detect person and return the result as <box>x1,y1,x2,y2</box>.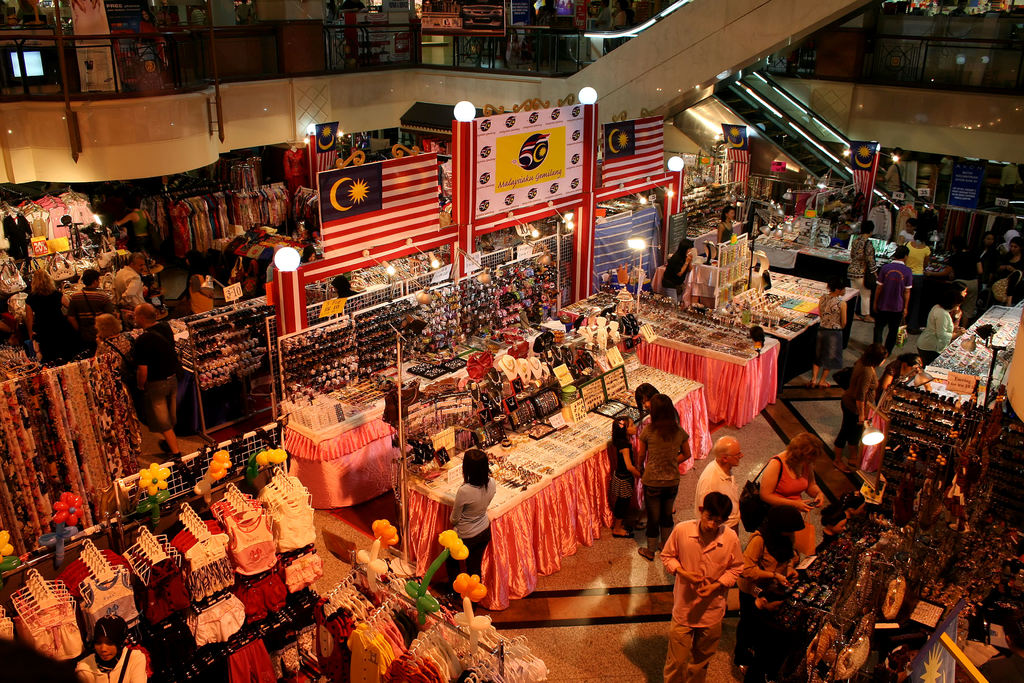
<box>872,247,908,364</box>.
